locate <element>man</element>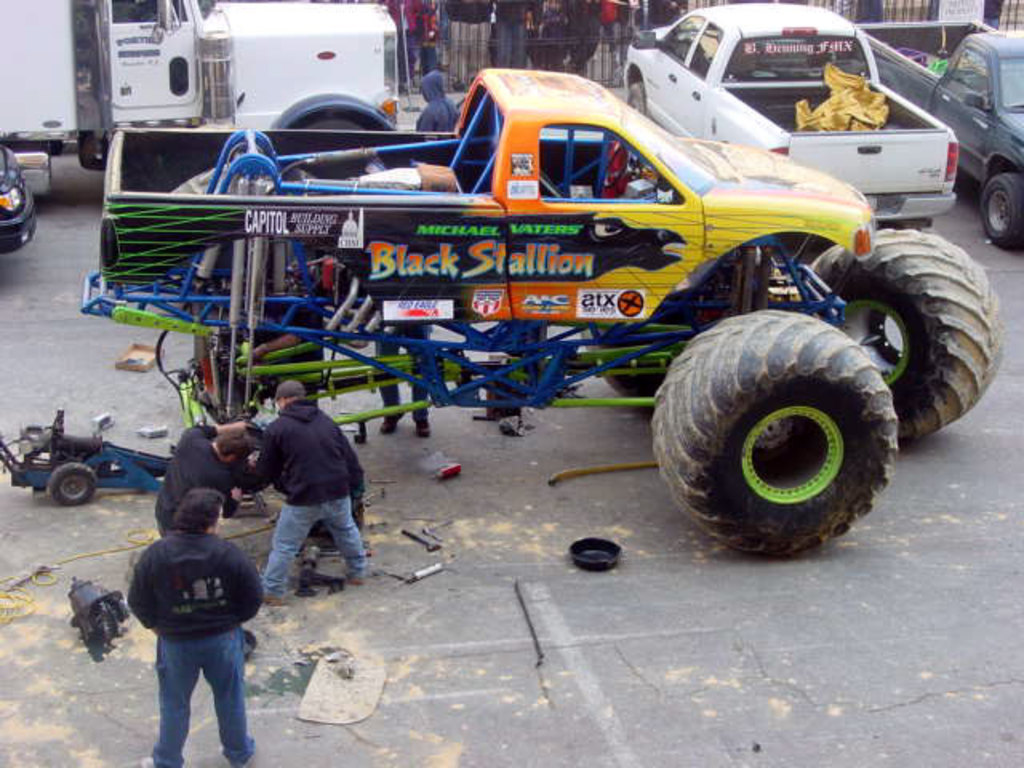
bbox=(154, 421, 258, 534)
